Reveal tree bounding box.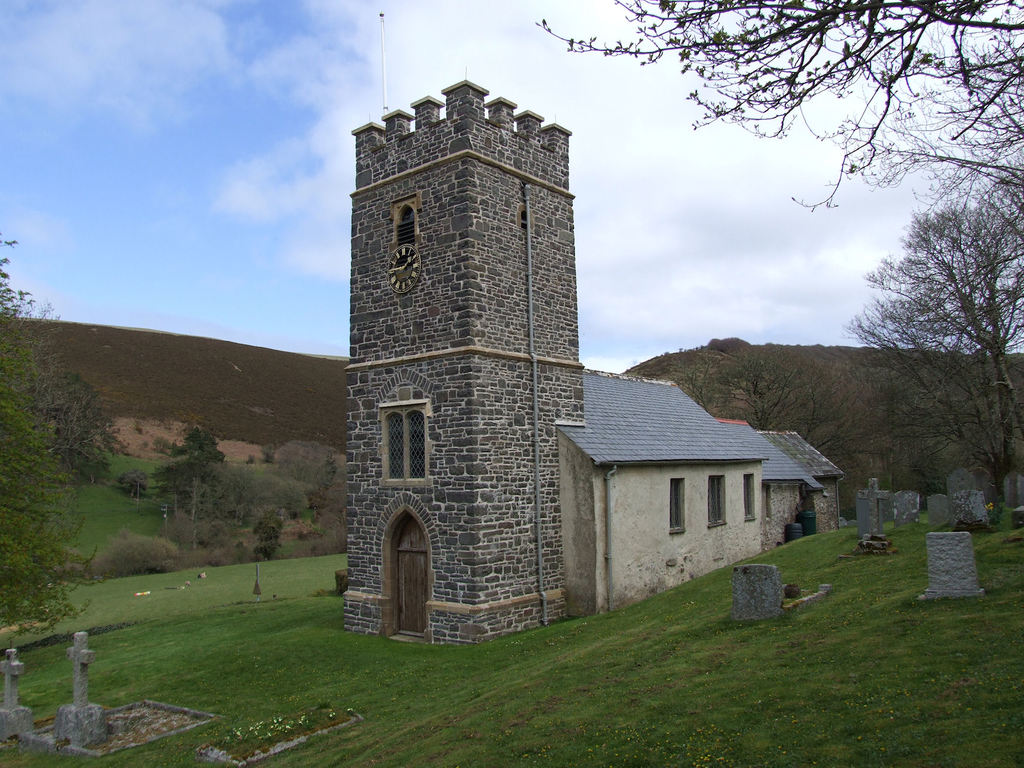
Revealed: BBox(860, 139, 1008, 523).
